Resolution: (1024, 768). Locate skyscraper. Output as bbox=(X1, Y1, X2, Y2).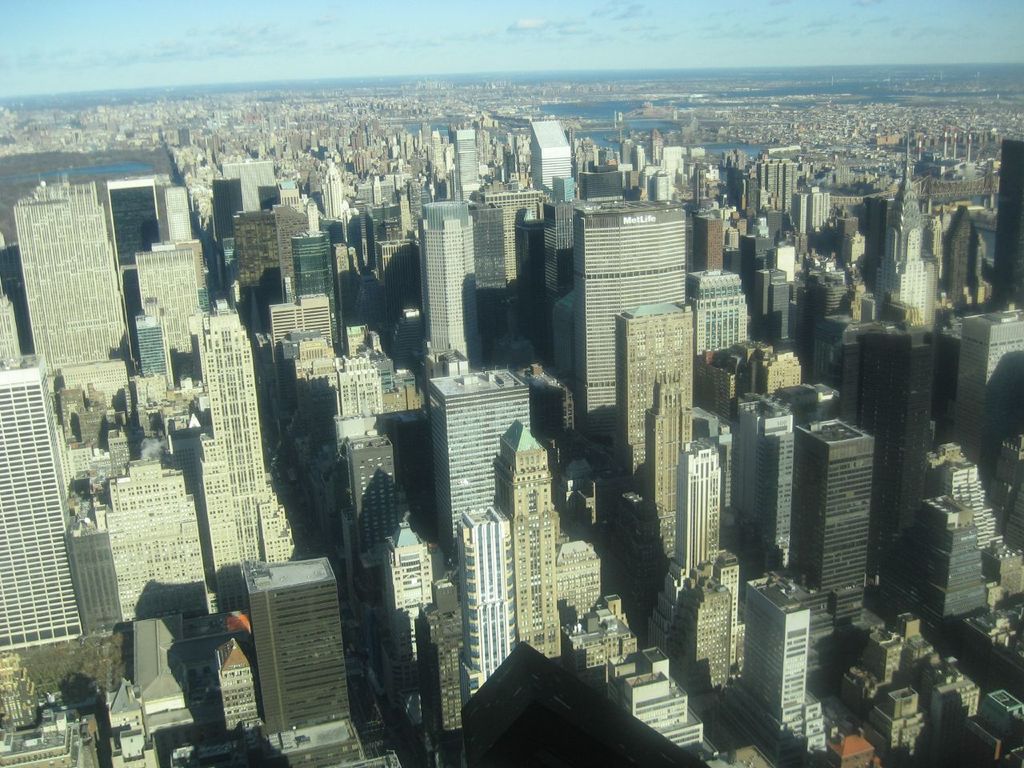
bbox=(258, 291, 332, 460).
